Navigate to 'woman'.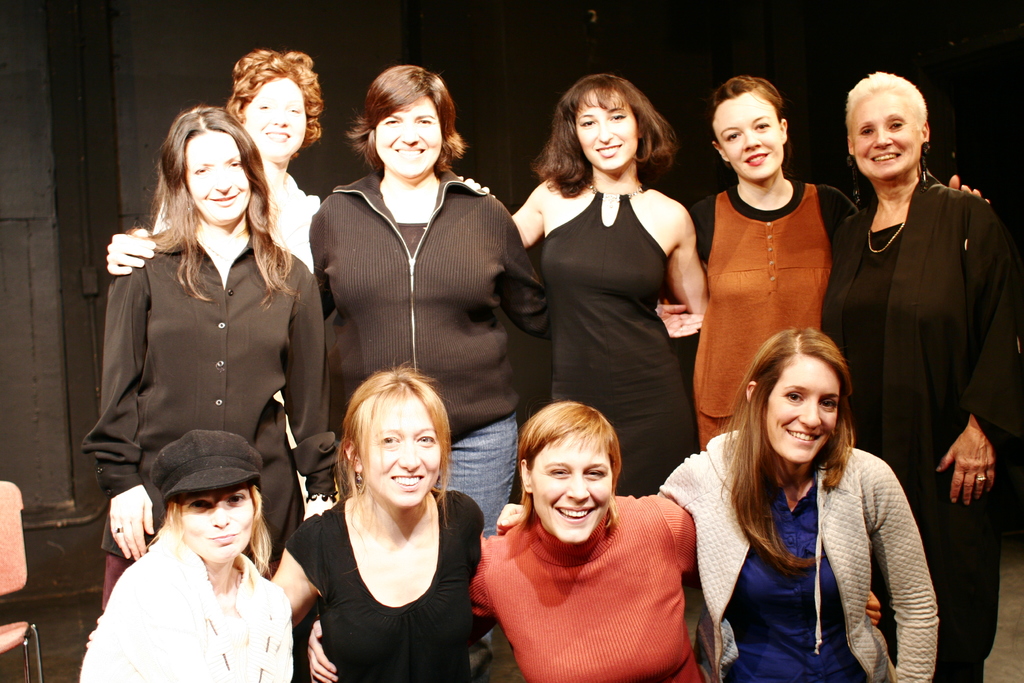
Navigation target: 649/331/944/682.
